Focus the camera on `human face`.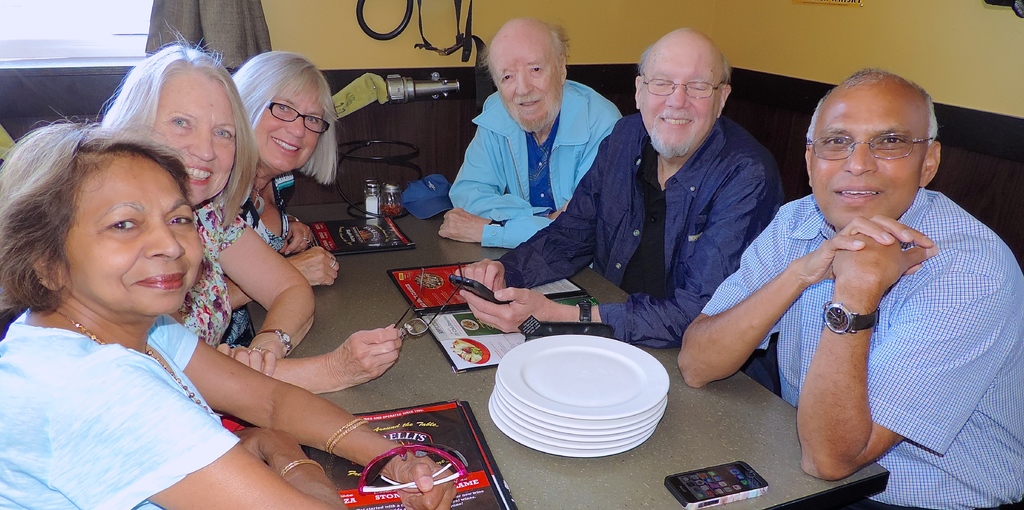
Focus region: <bbox>490, 41, 563, 134</bbox>.
